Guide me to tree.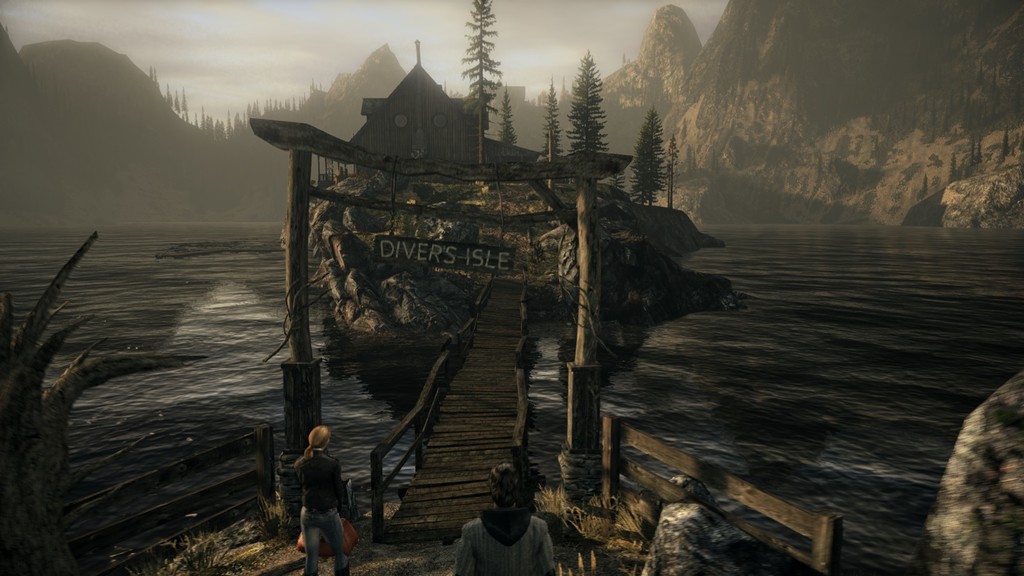
Guidance: [left=461, top=0, right=504, bottom=198].
